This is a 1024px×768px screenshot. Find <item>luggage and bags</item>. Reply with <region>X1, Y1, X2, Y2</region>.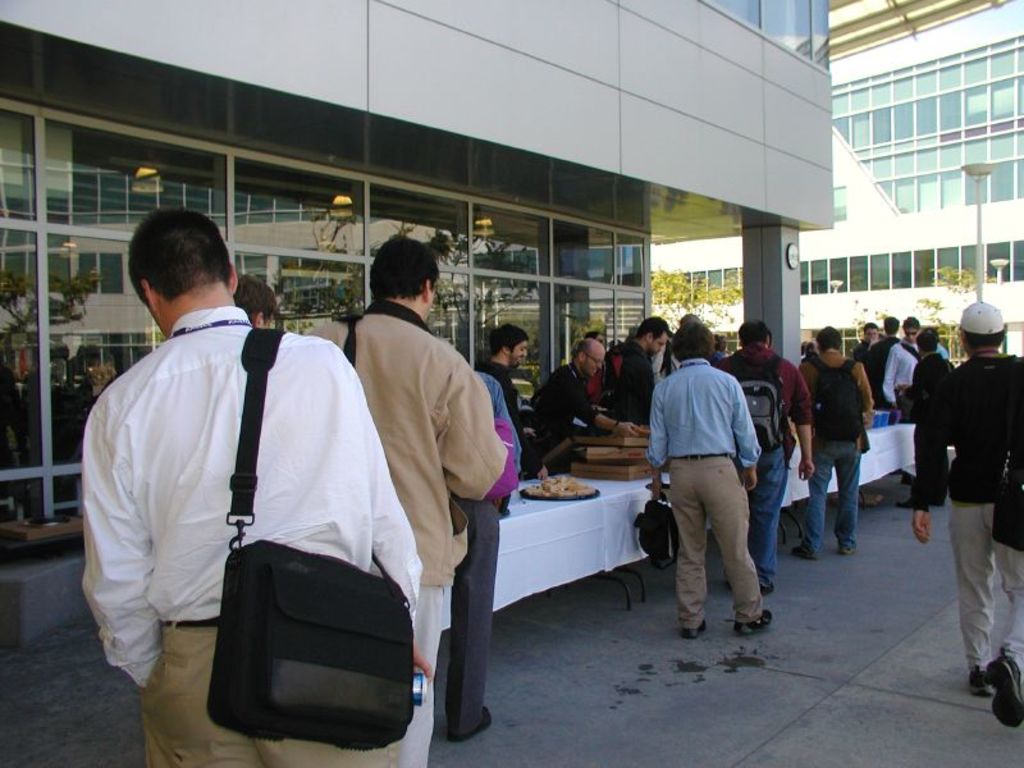
<region>804, 357, 868, 447</region>.
